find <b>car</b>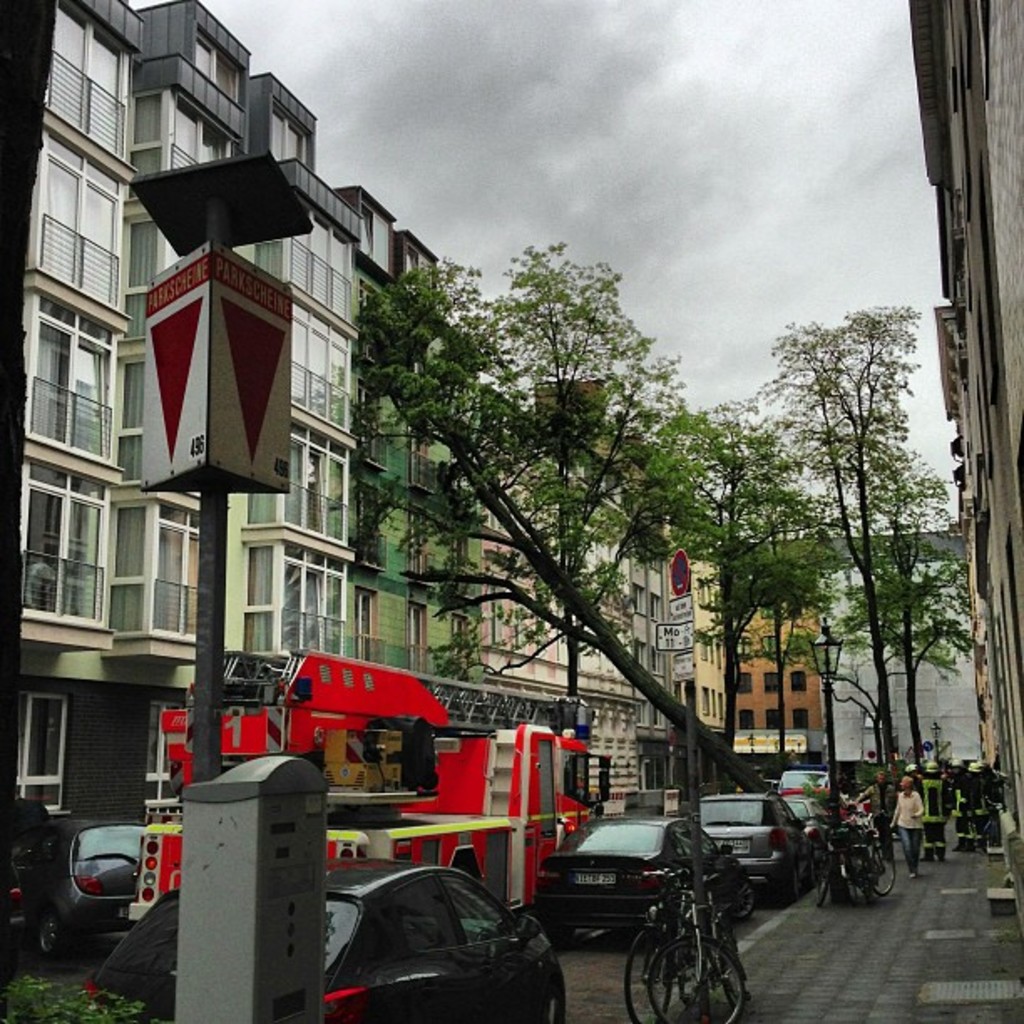
(x1=0, y1=857, x2=25, y2=962)
